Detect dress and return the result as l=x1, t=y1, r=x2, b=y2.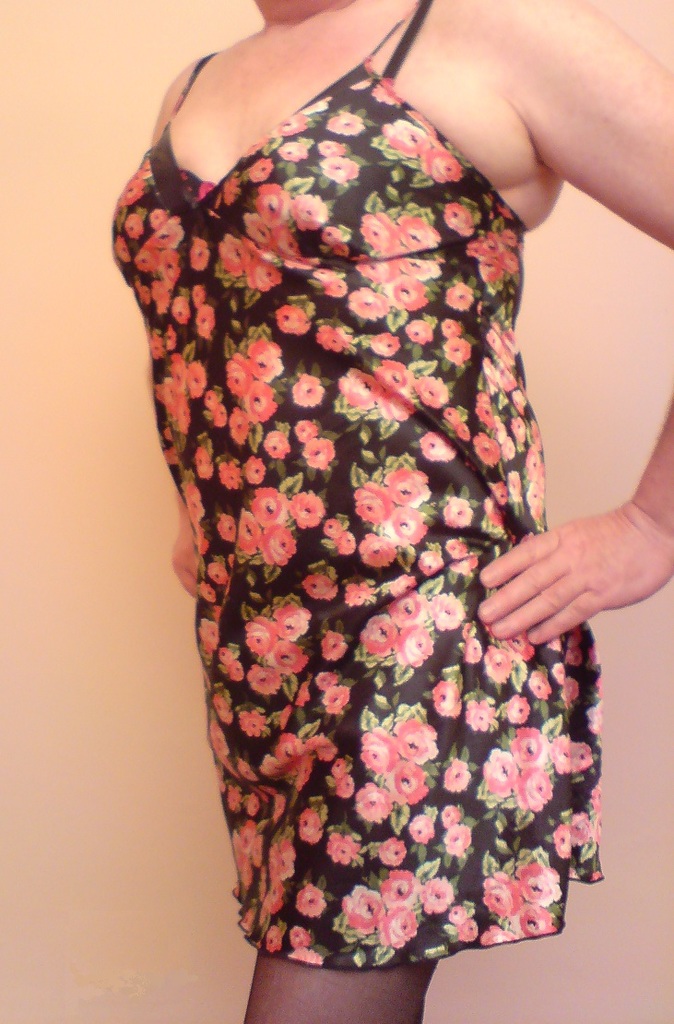
l=112, t=0, r=603, b=985.
